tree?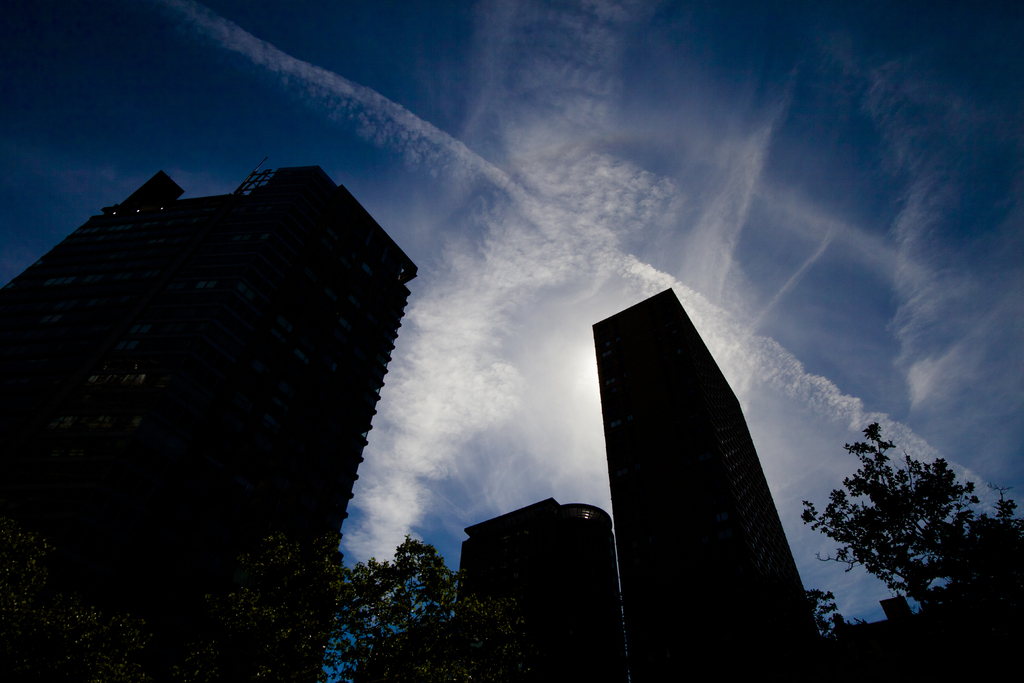
x1=159 y1=536 x2=525 y2=682
